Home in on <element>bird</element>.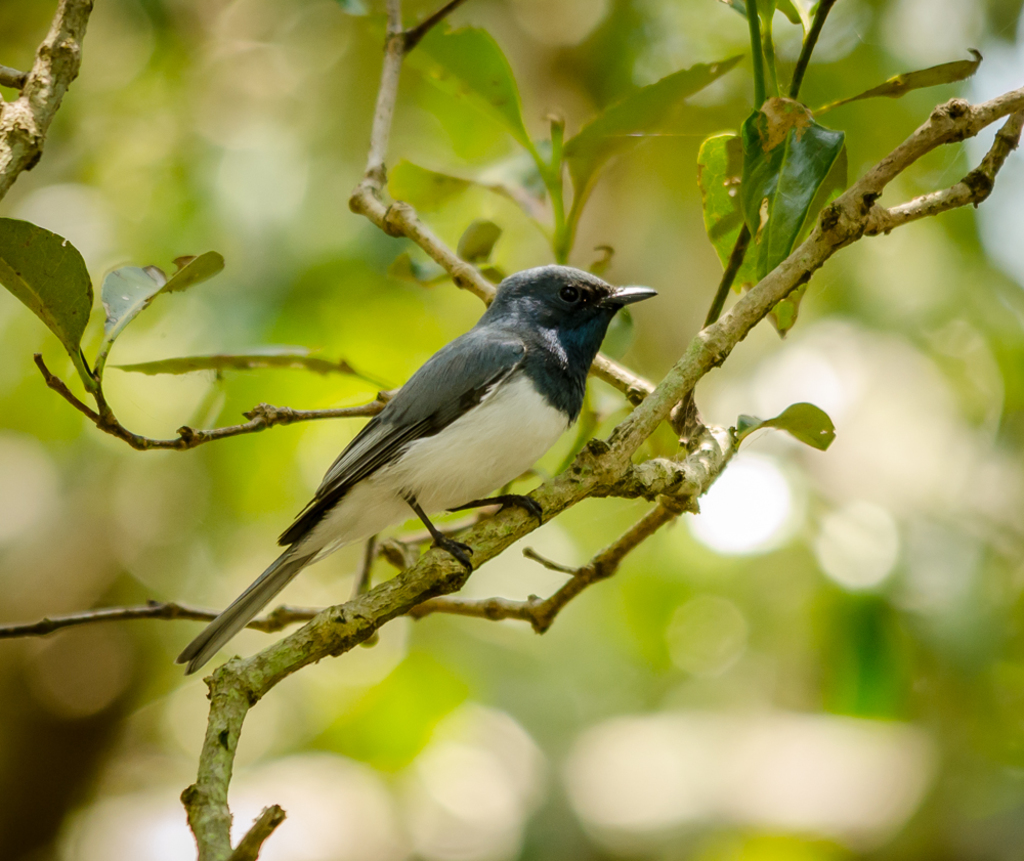
Homed in at detection(177, 257, 670, 680).
